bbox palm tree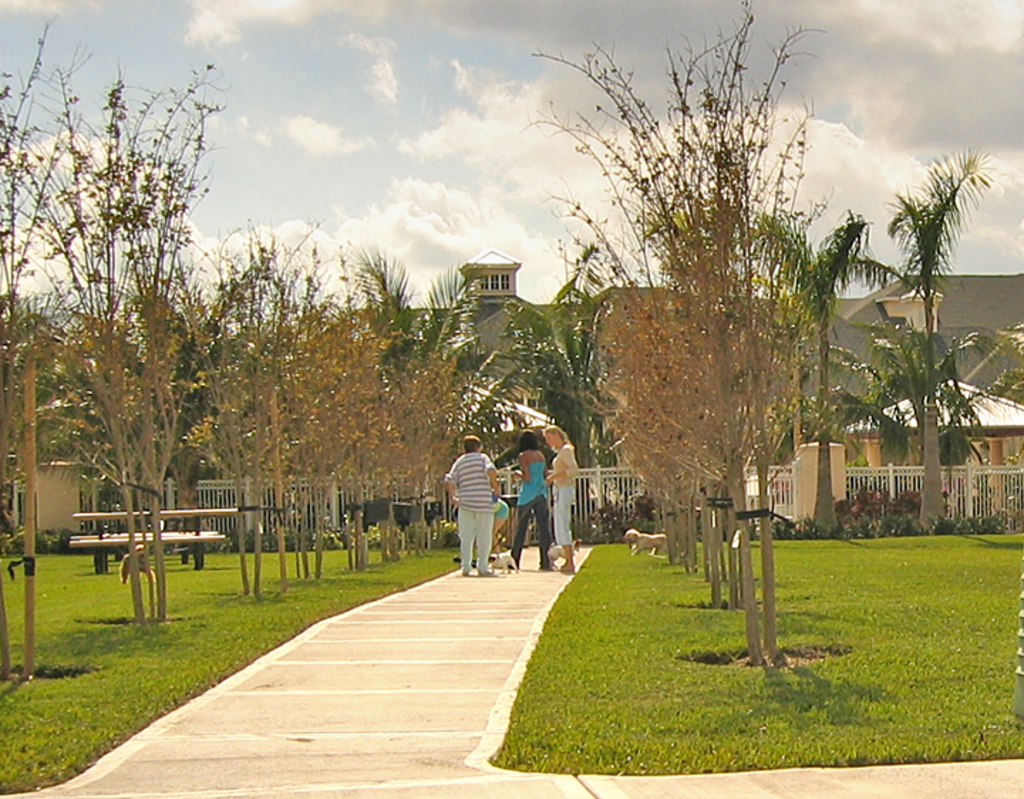
box(179, 280, 233, 566)
